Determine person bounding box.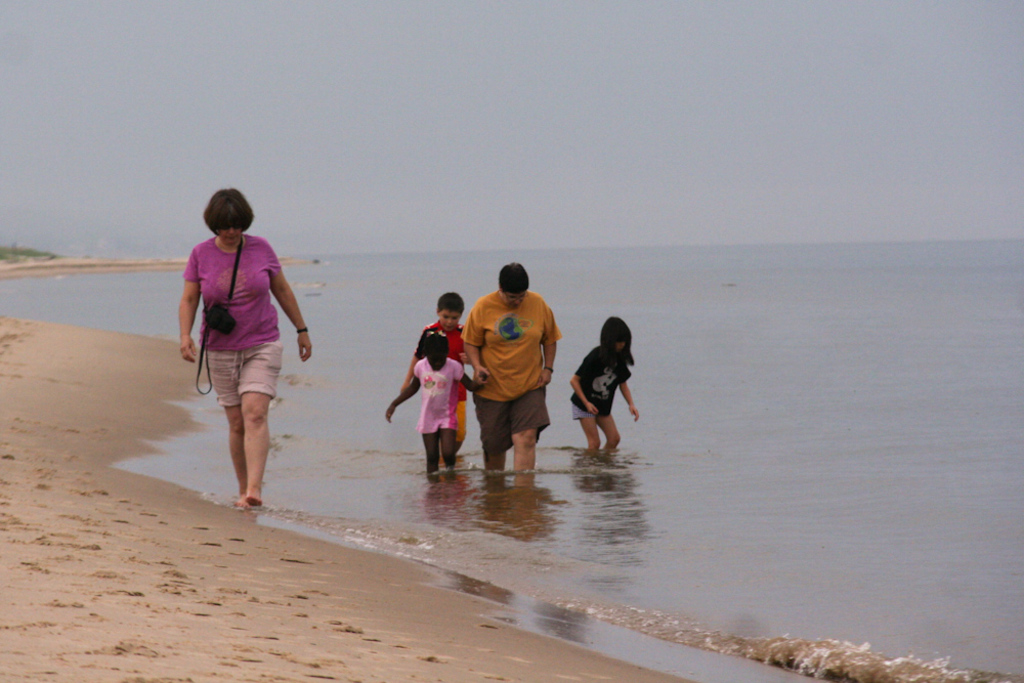
Determined: [x1=179, y1=205, x2=303, y2=532].
